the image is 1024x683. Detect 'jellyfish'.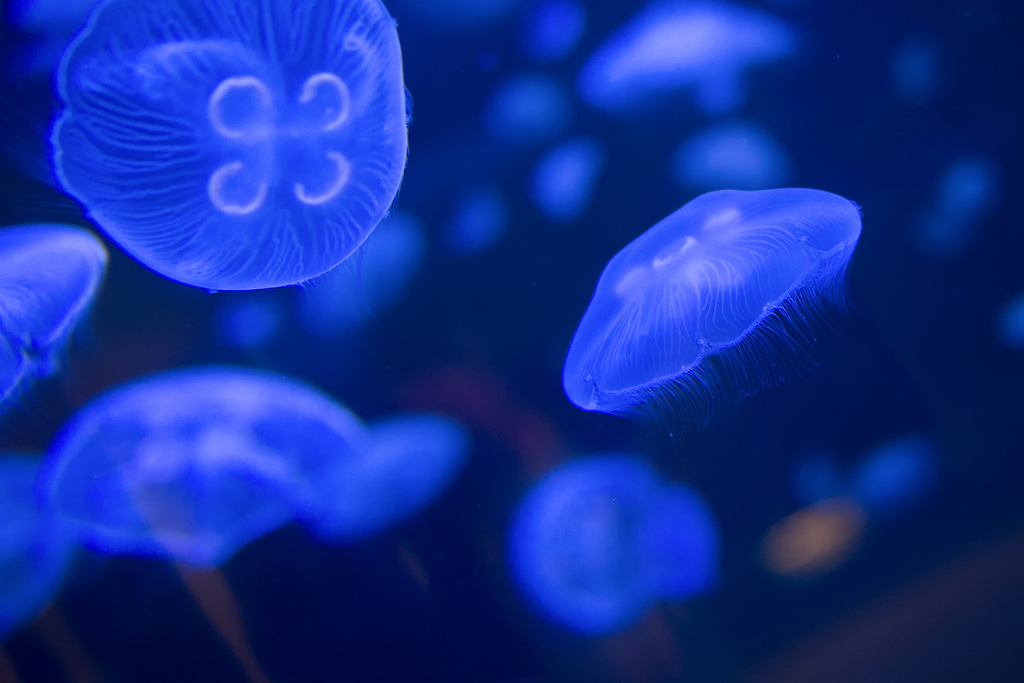
Detection: bbox(559, 183, 862, 441).
